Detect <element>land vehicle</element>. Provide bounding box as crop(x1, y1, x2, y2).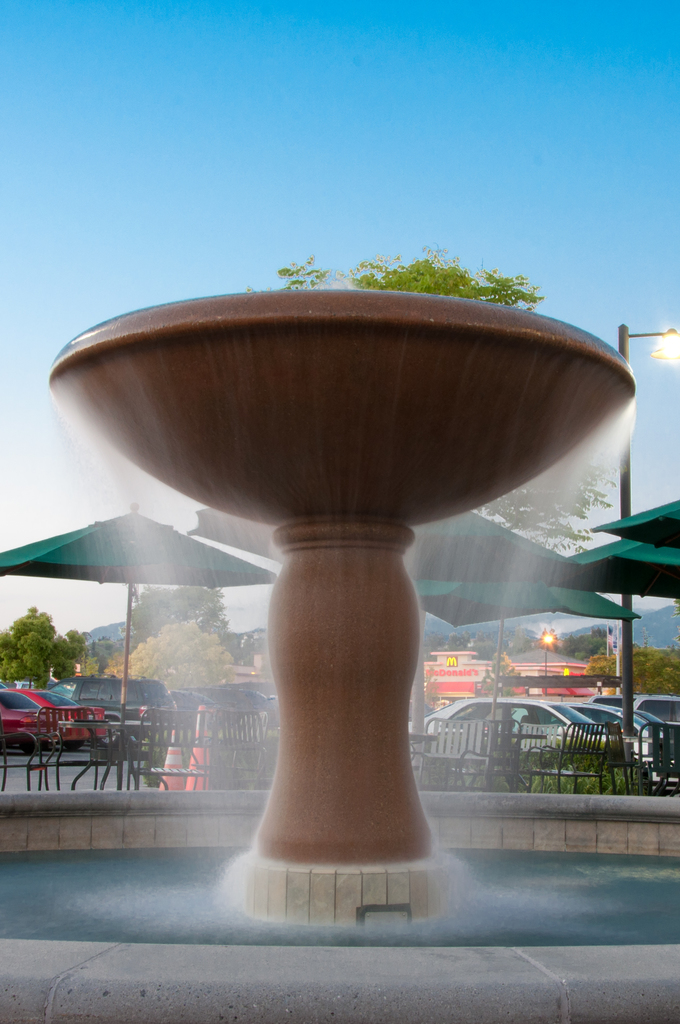
crop(513, 700, 663, 764).
